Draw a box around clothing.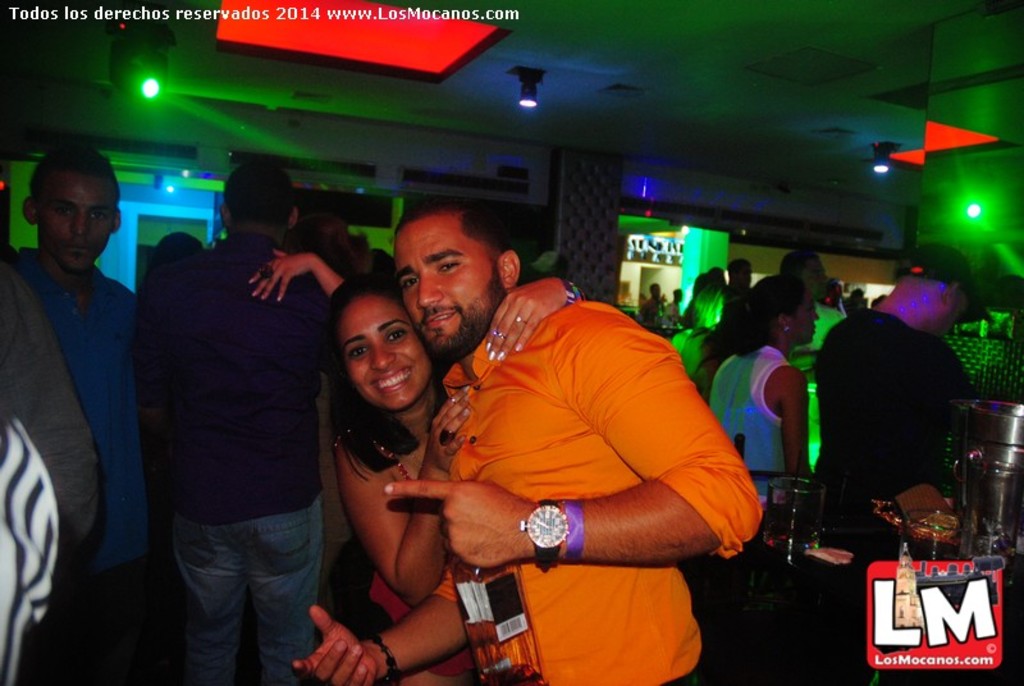
[45, 541, 169, 683].
